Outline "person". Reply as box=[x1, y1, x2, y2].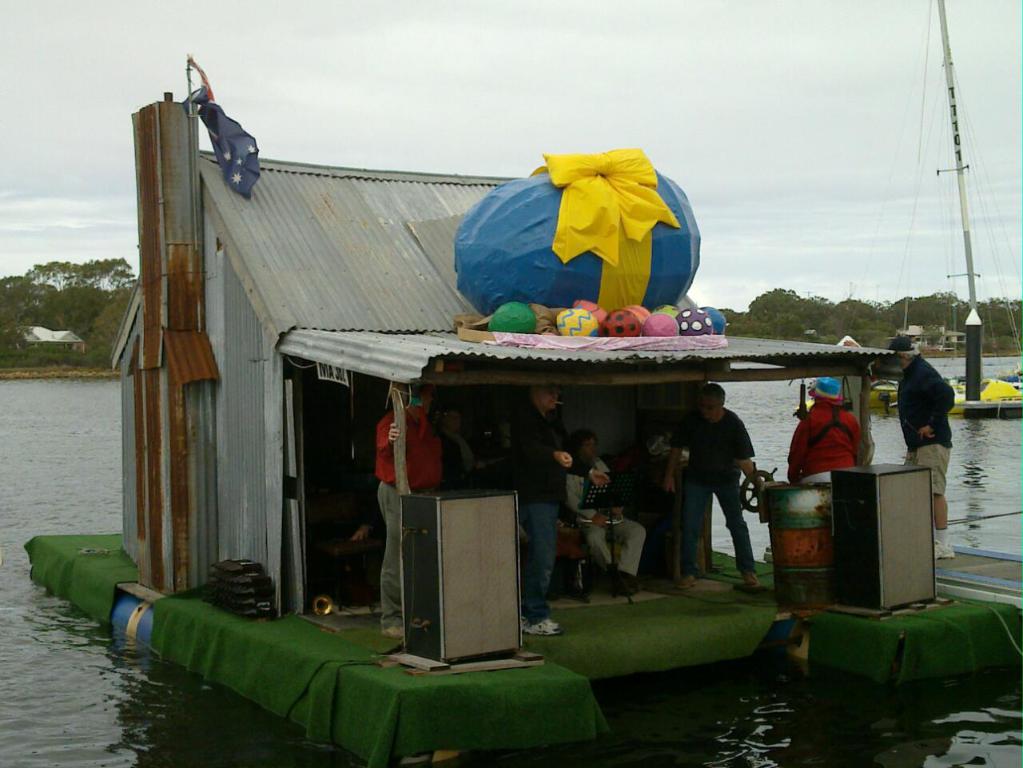
box=[562, 427, 647, 593].
